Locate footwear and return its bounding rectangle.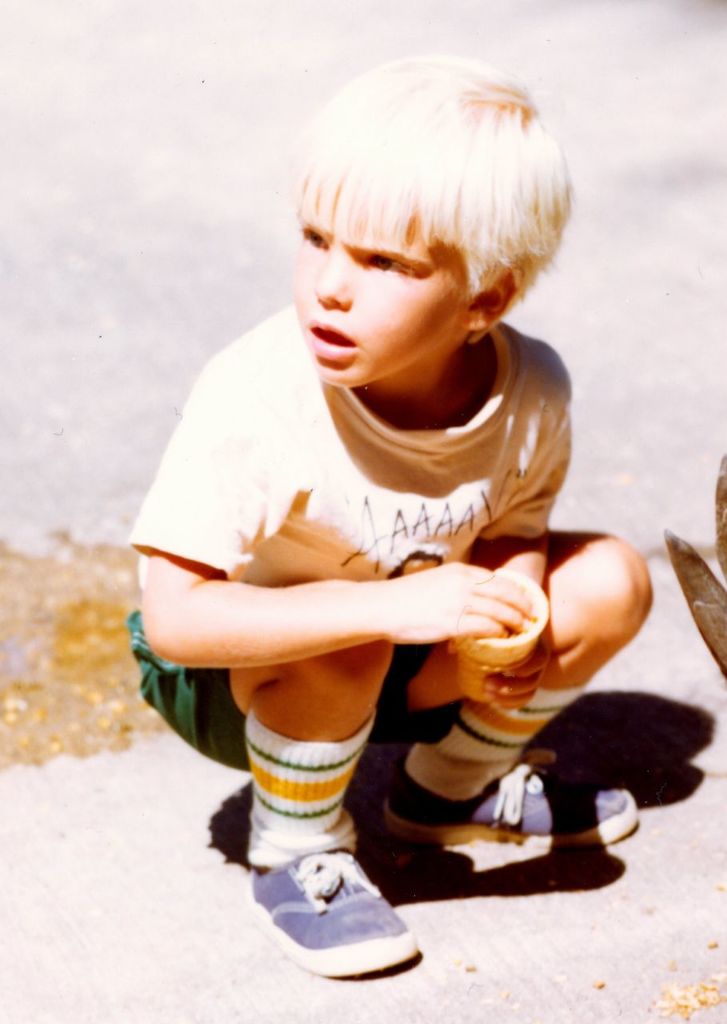
{"left": 246, "top": 840, "right": 431, "bottom": 967}.
